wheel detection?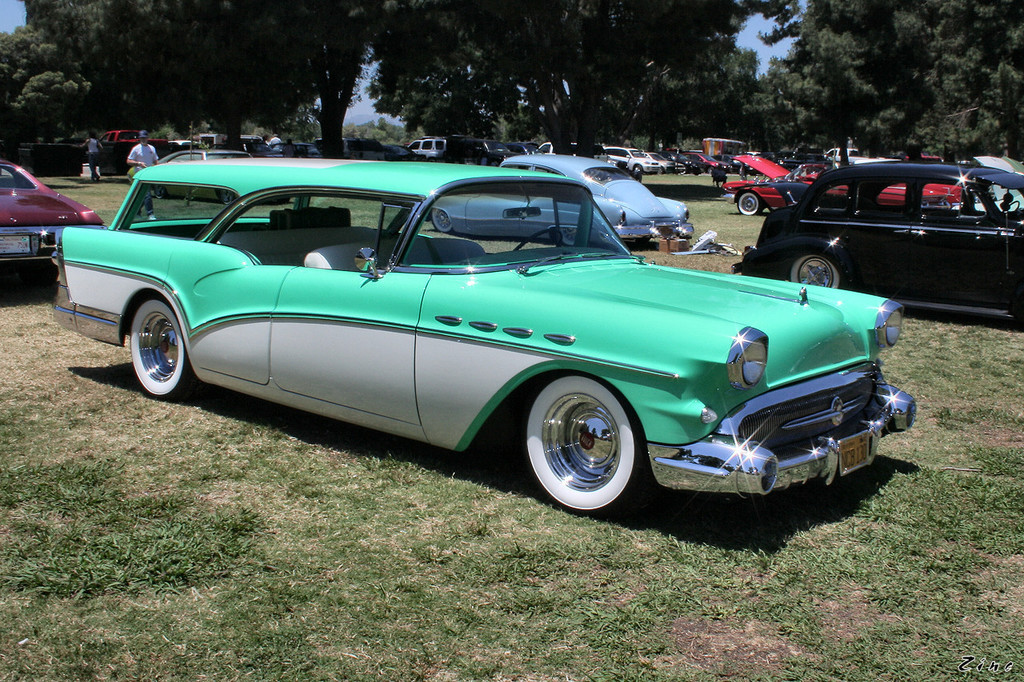
pyautogui.locateOnScreen(631, 164, 642, 177)
